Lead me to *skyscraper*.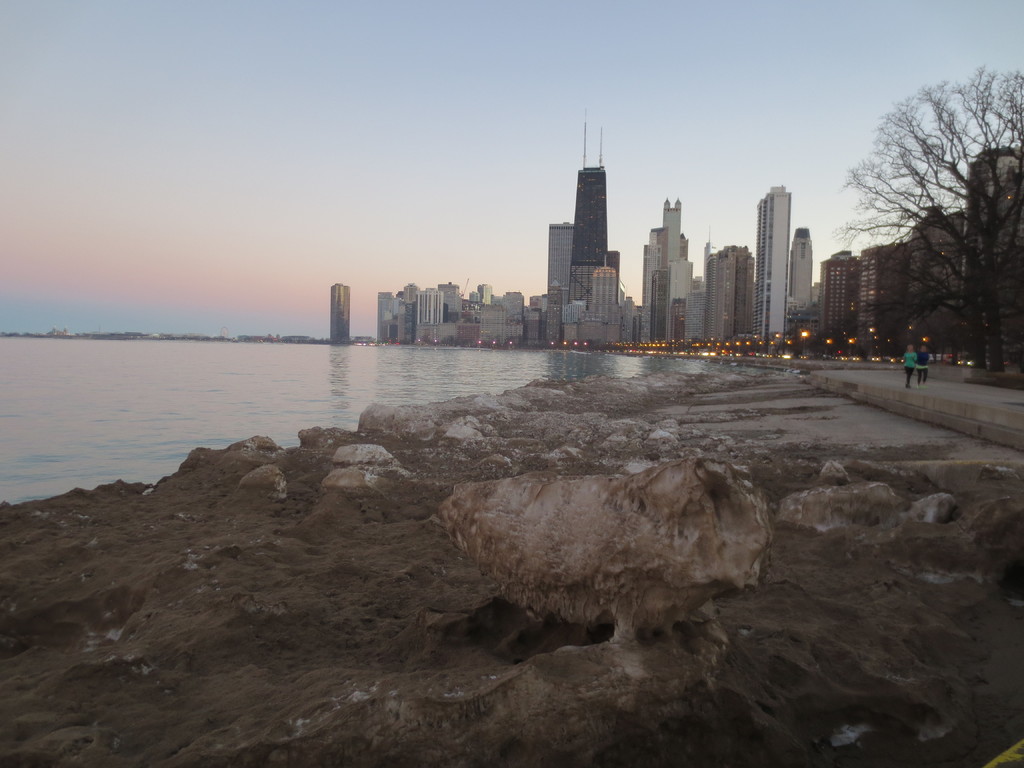
Lead to crop(327, 283, 353, 345).
